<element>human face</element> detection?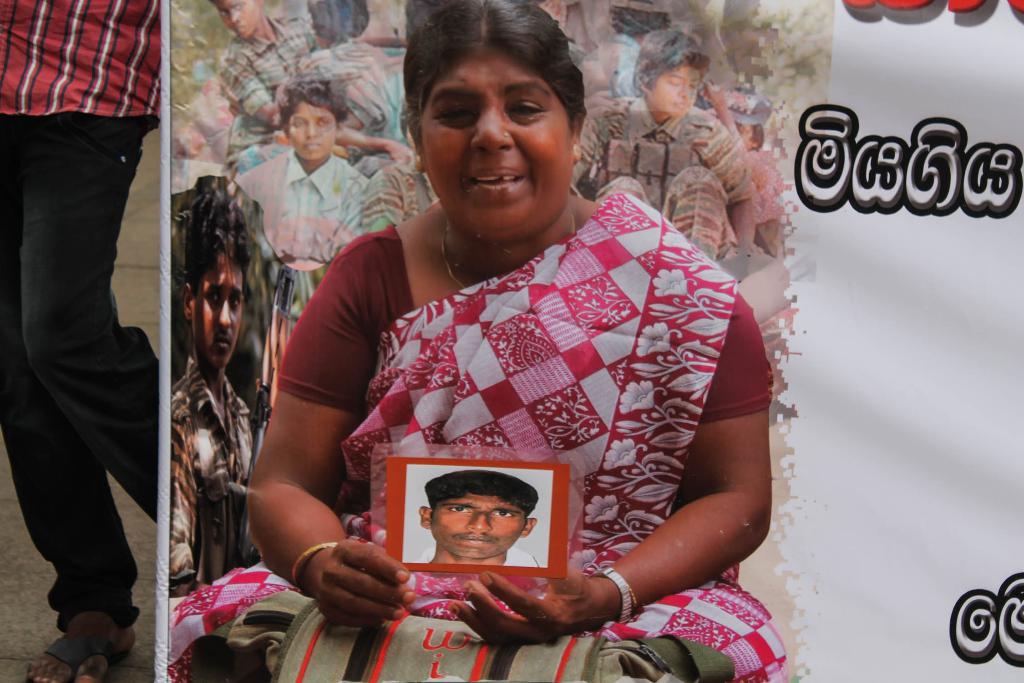
651, 64, 705, 113
